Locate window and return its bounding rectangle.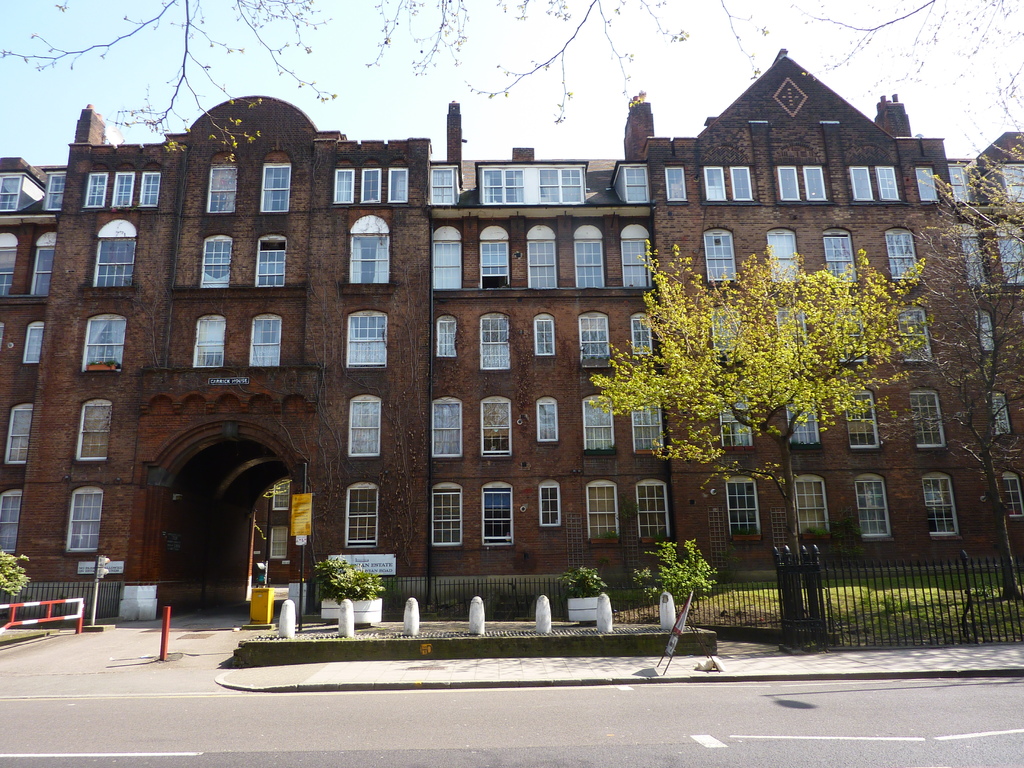
(x1=348, y1=311, x2=388, y2=364).
